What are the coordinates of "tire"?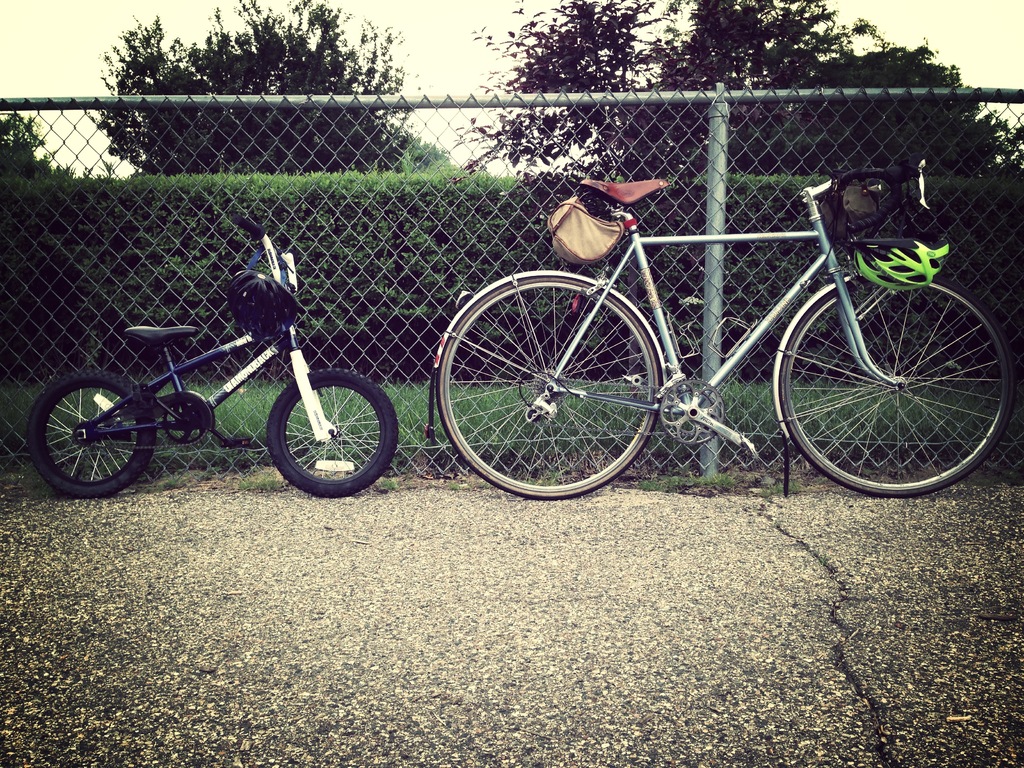
x1=259, y1=357, x2=381, y2=495.
